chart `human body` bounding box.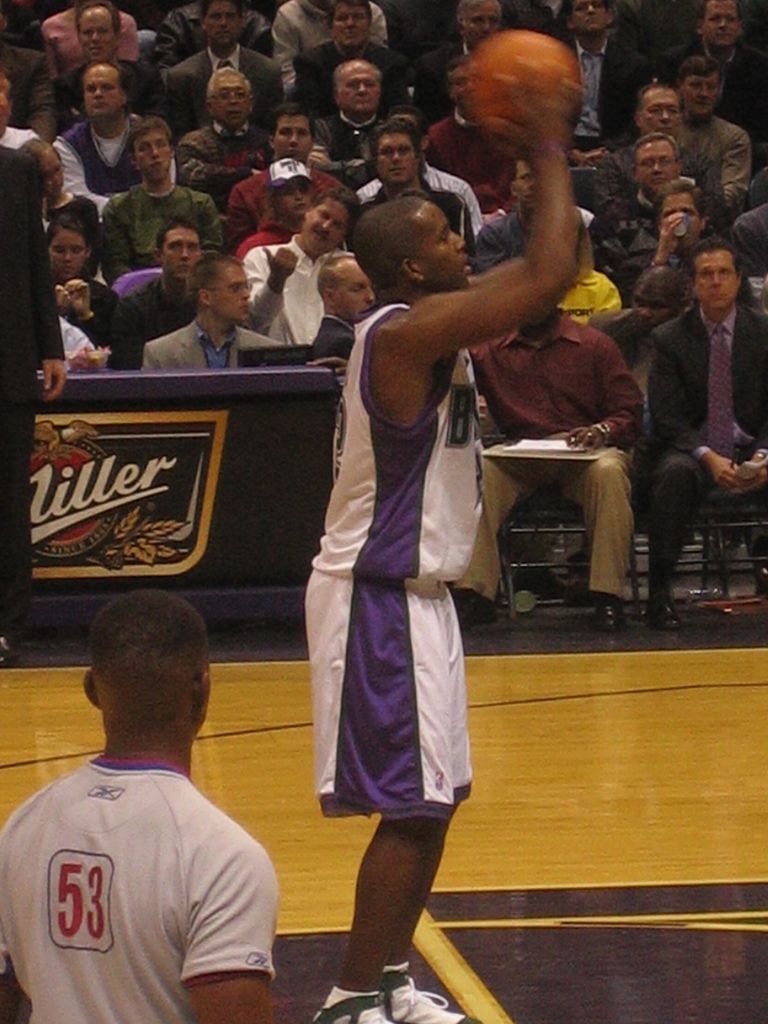
Charted: region(562, 29, 653, 154).
